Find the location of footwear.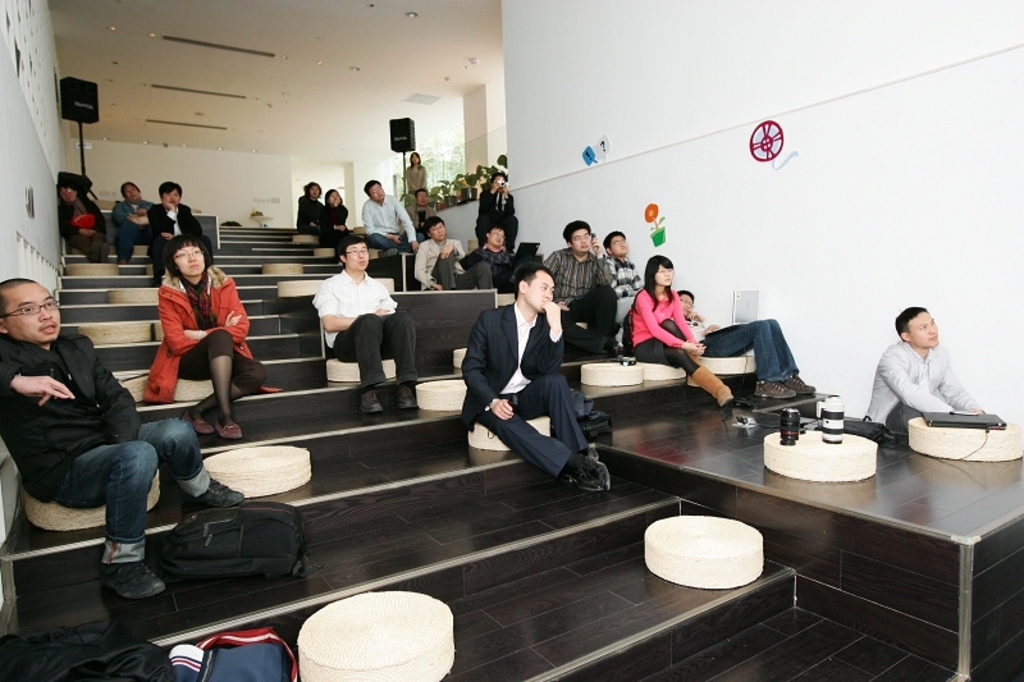
Location: (left=200, top=479, right=243, bottom=505).
